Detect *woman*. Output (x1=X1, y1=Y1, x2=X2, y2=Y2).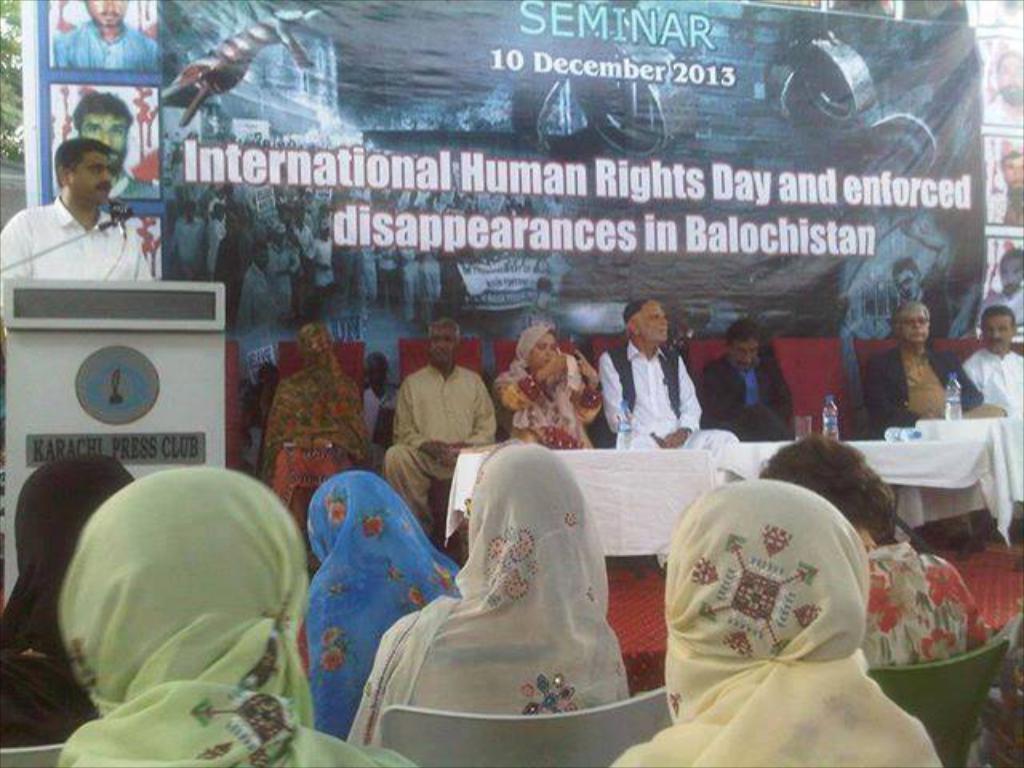
(x1=493, y1=320, x2=605, y2=450).
